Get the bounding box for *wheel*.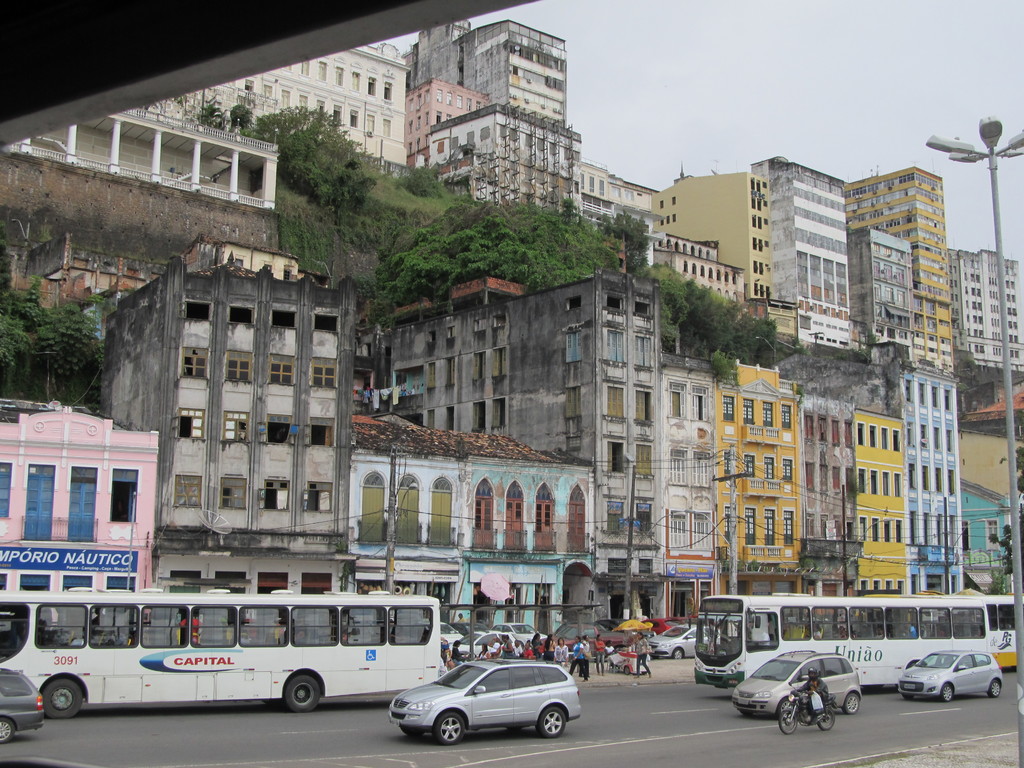
[811,695,832,735].
